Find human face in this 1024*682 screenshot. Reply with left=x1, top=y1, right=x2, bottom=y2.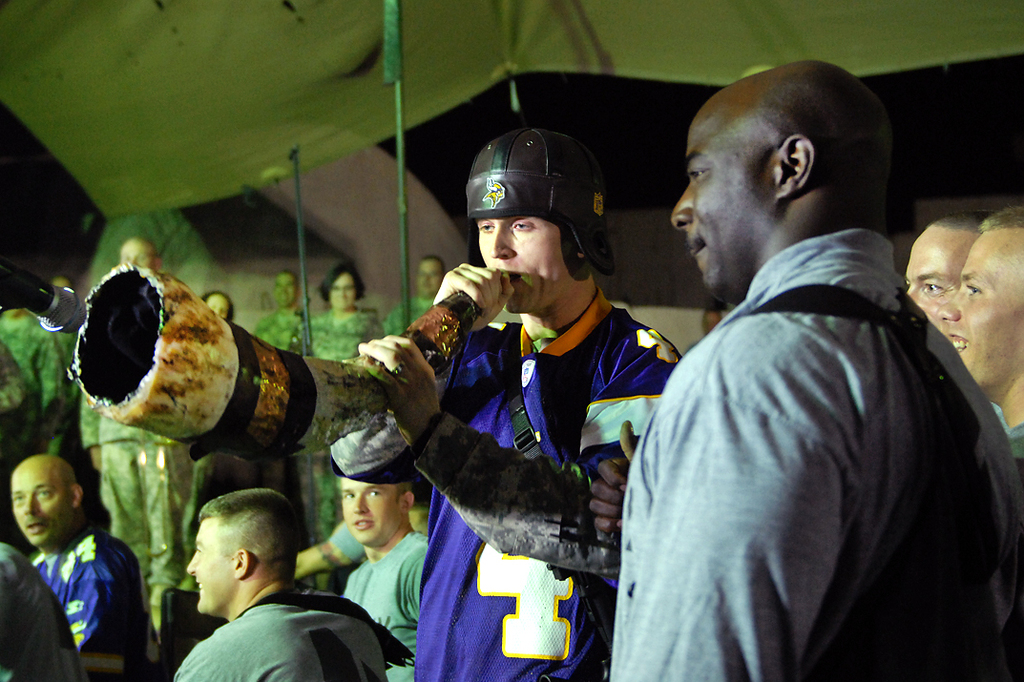
left=670, top=92, right=761, bottom=291.
